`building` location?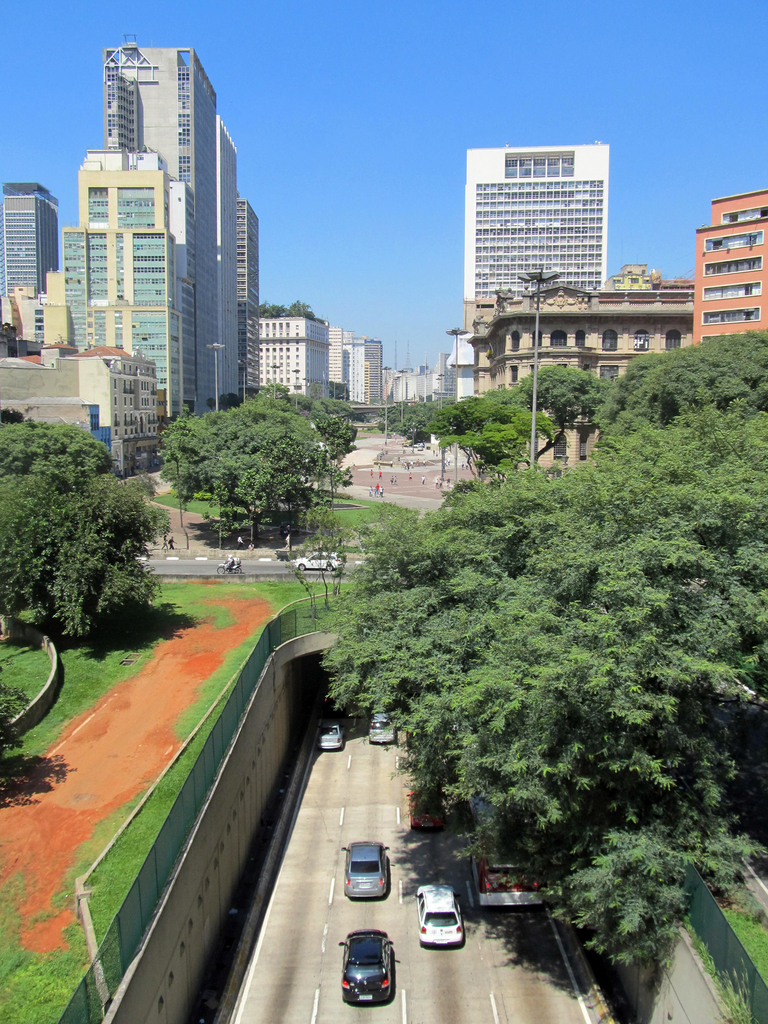
<region>330, 332, 378, 402</region>
